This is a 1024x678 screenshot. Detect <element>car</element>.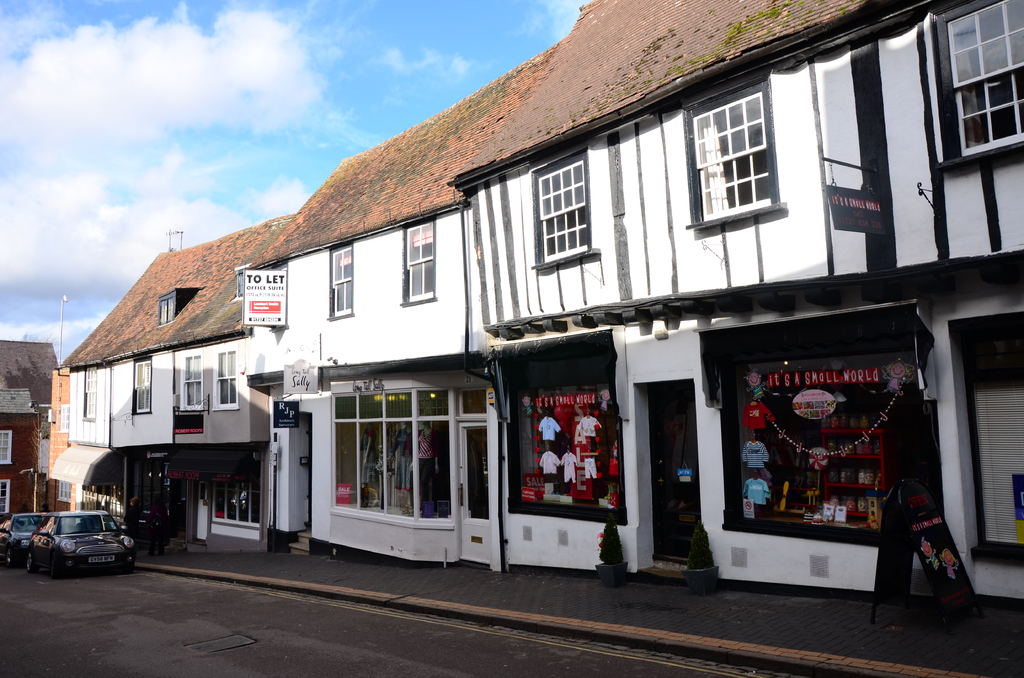
35/503/134/582.
